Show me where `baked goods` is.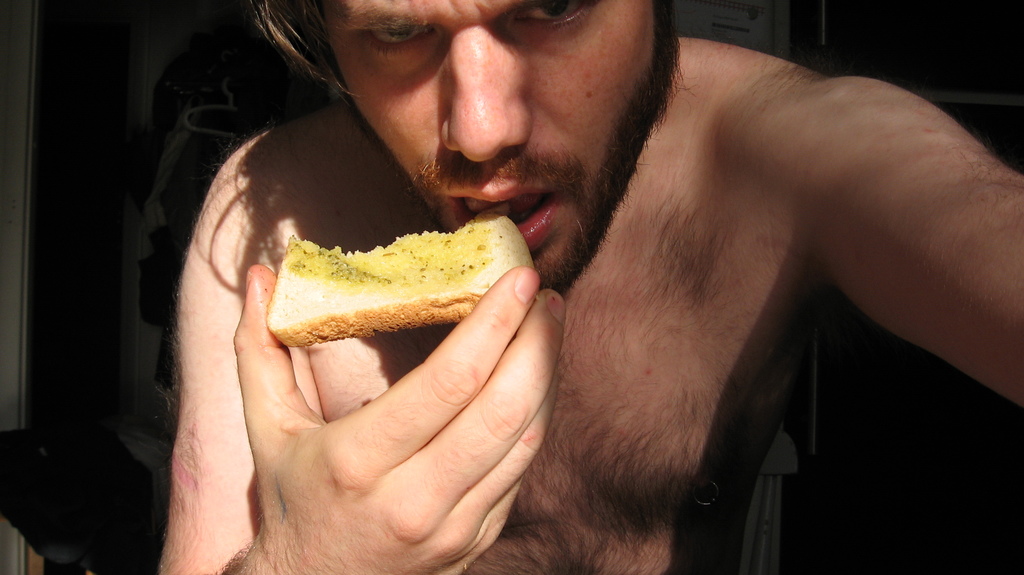
`baked goods` is at left=266, top=212, right=535, bottom=336.
